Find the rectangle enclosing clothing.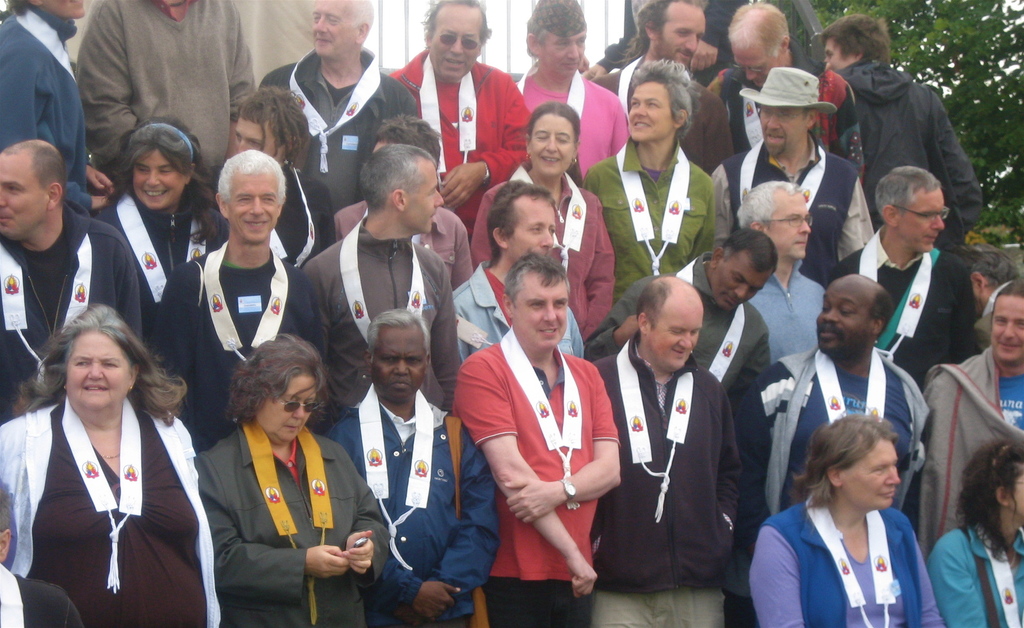
l=19, t=367, r=200, b=621.
